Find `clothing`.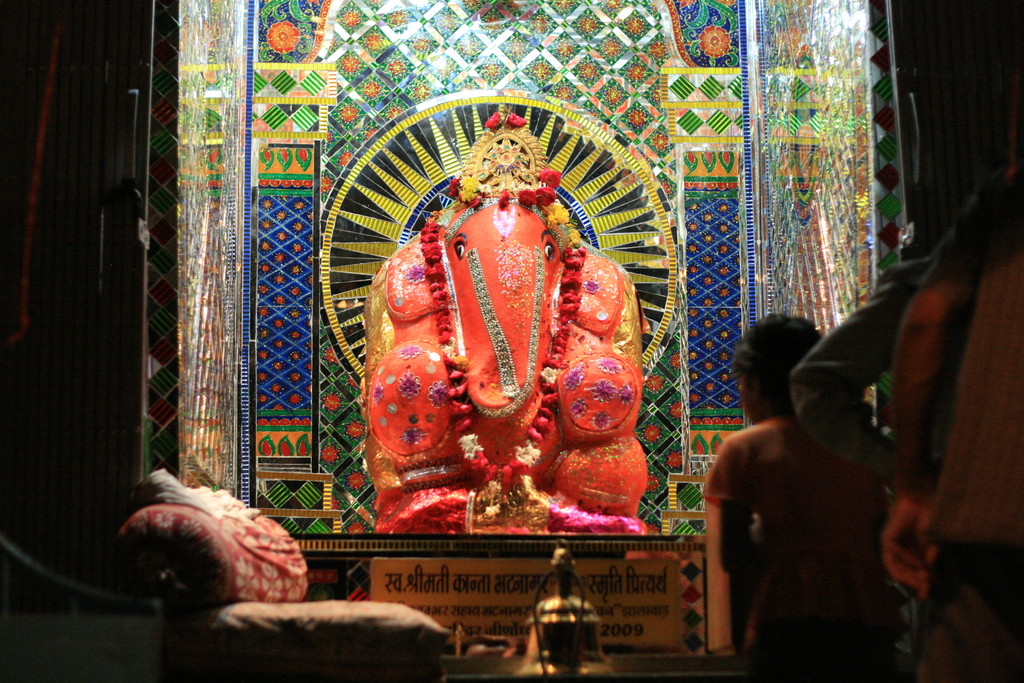
bbox=(702, 416, 891, 681).
